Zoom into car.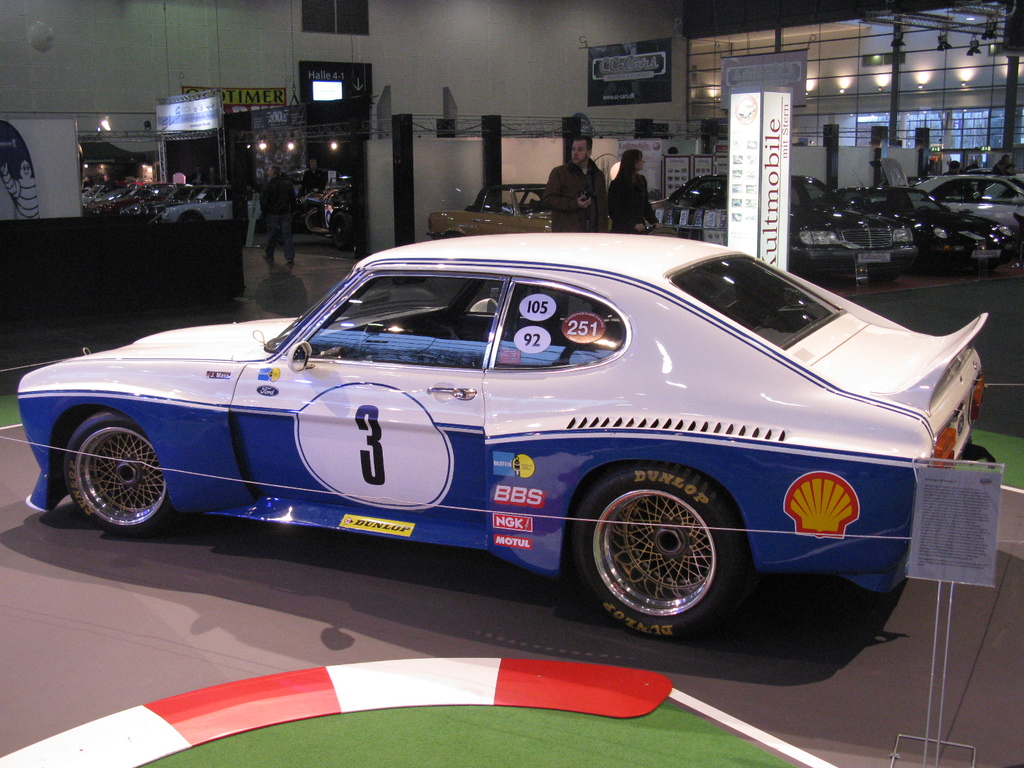
Zoom target: locate(37, 228, 964, 640).
